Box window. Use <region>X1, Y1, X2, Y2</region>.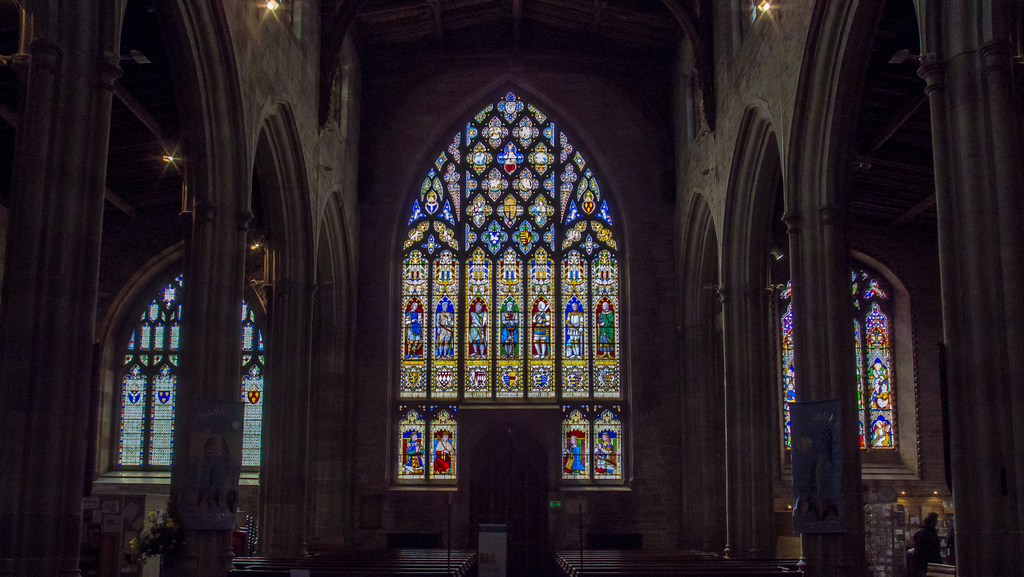
<region>777, 260, 903, 450</region>.
